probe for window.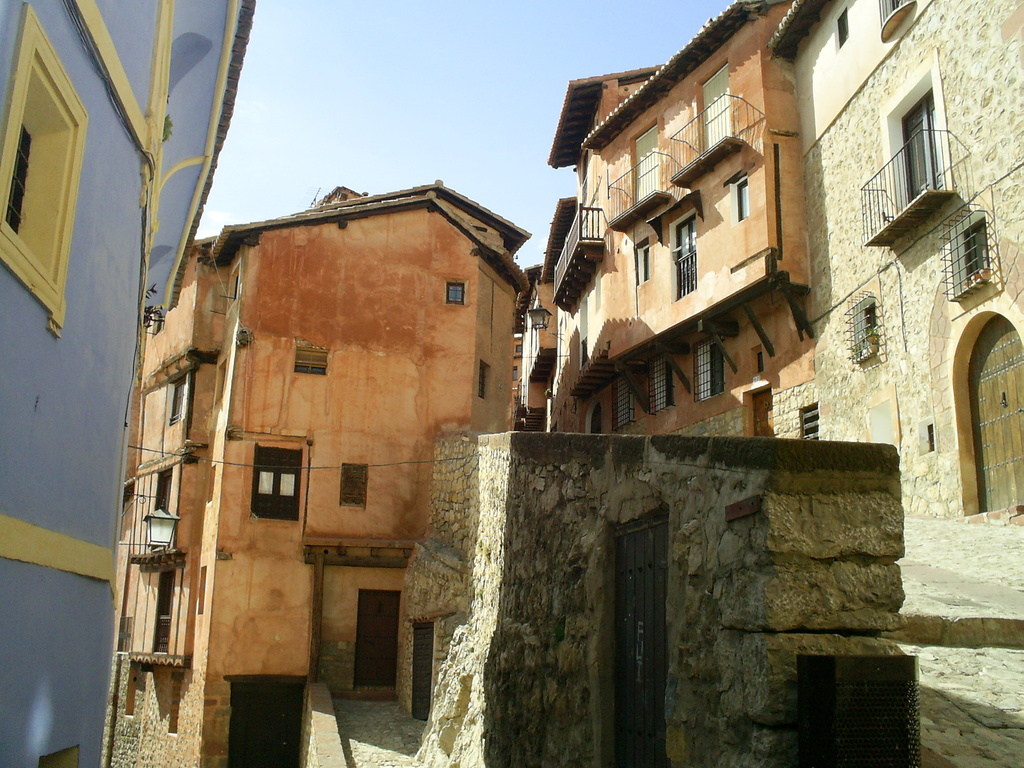
Probe result: pyautogui.locateOnScreen(649, 350, 681, 418).
